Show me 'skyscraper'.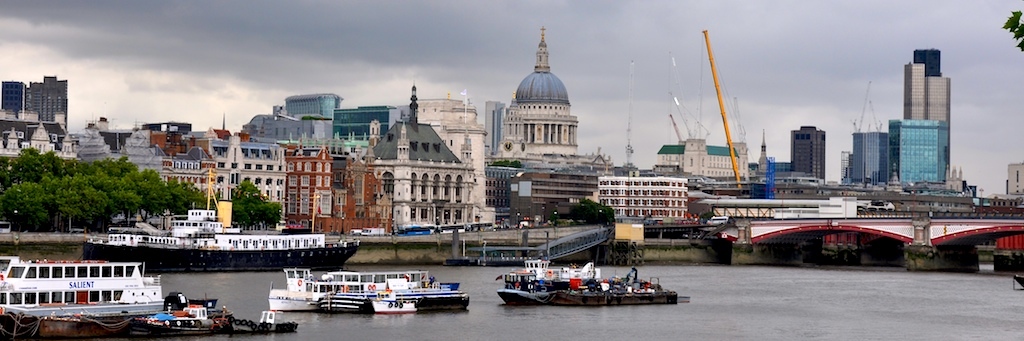
'skyscraper' is here: bbox=[781, 125, 829, 185].
